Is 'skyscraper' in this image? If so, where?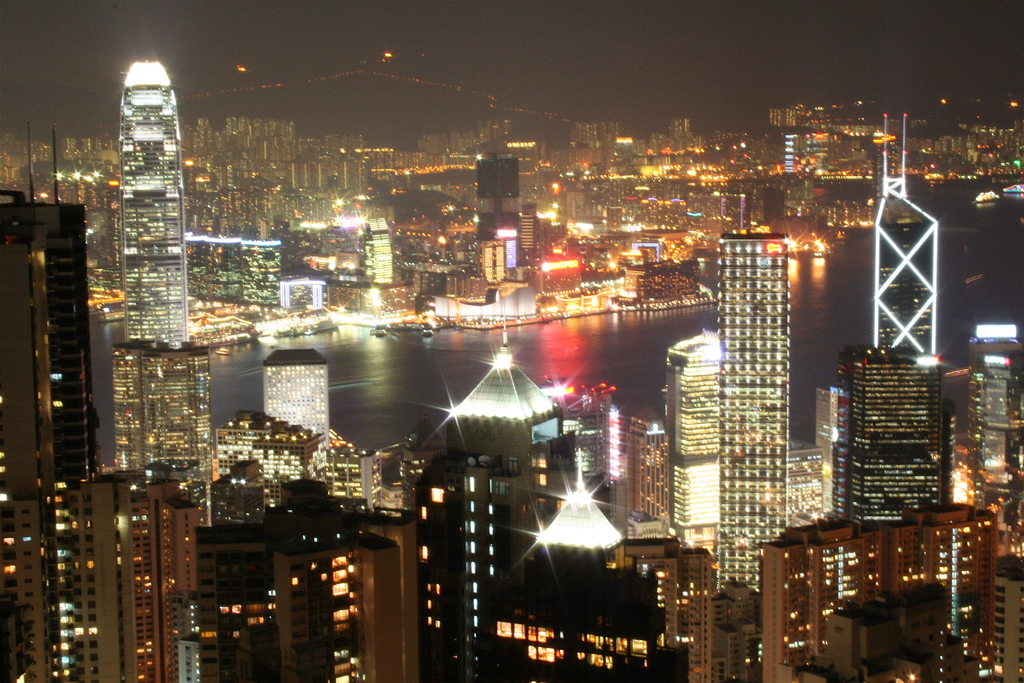
Yes, at box(830, 351, 953, 514).
